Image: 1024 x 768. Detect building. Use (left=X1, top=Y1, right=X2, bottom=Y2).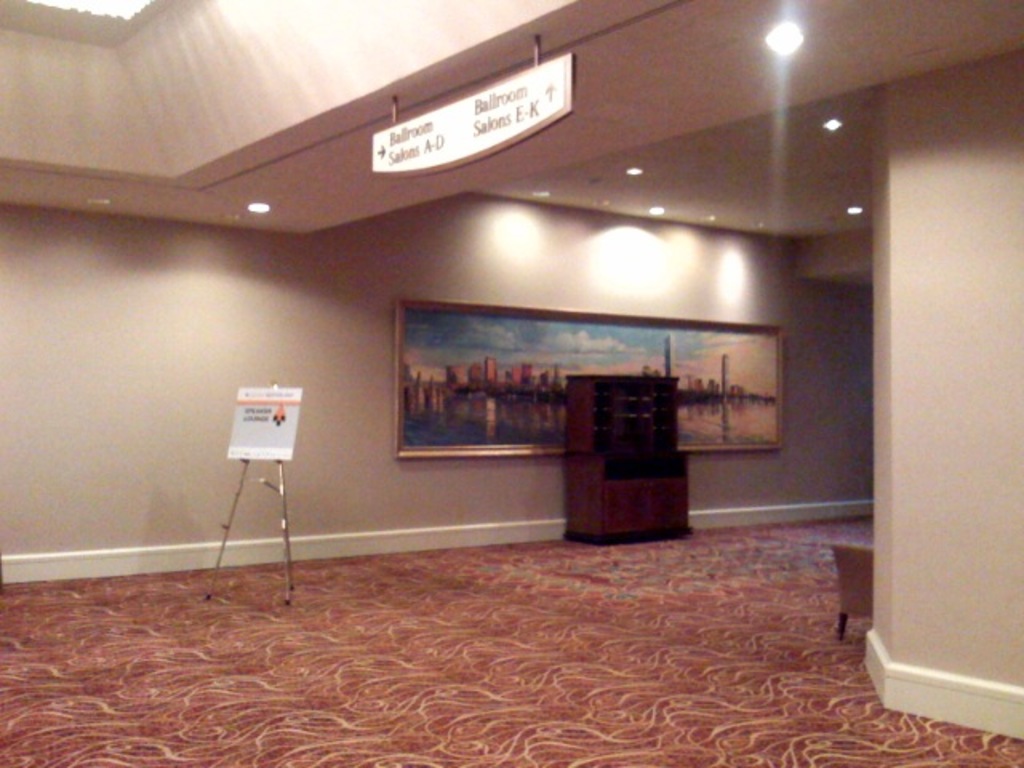
(left=0, top=0, right=1022, bottom=766).
